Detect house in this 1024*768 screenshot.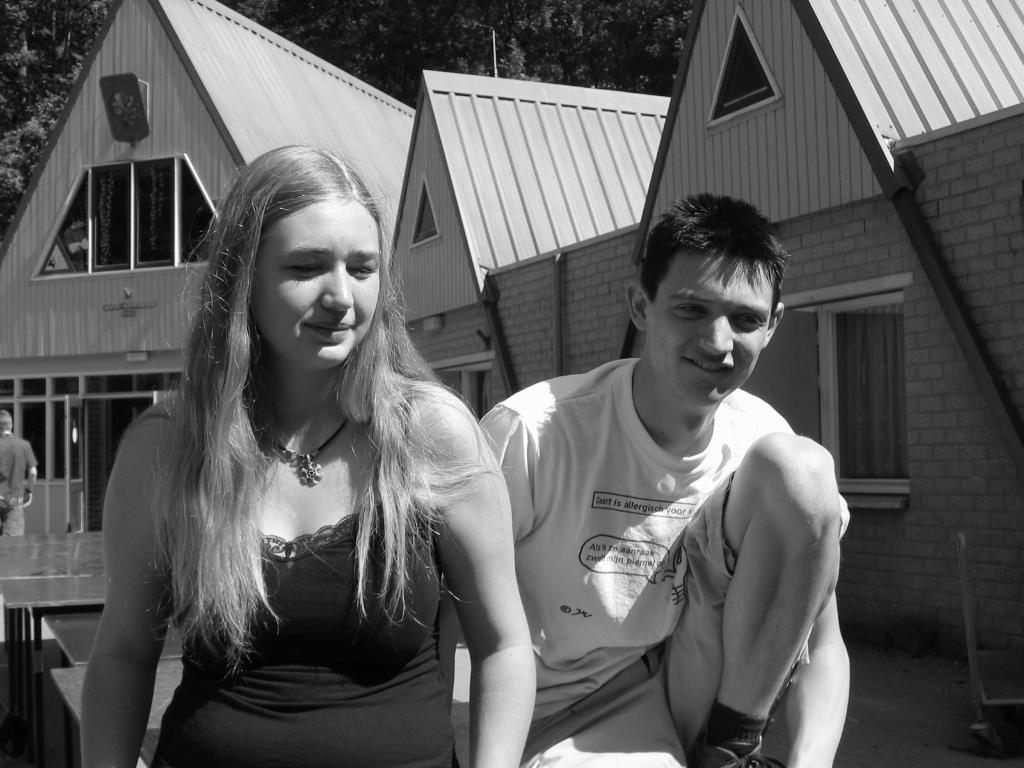
Detection: (386,0,1021,687).
